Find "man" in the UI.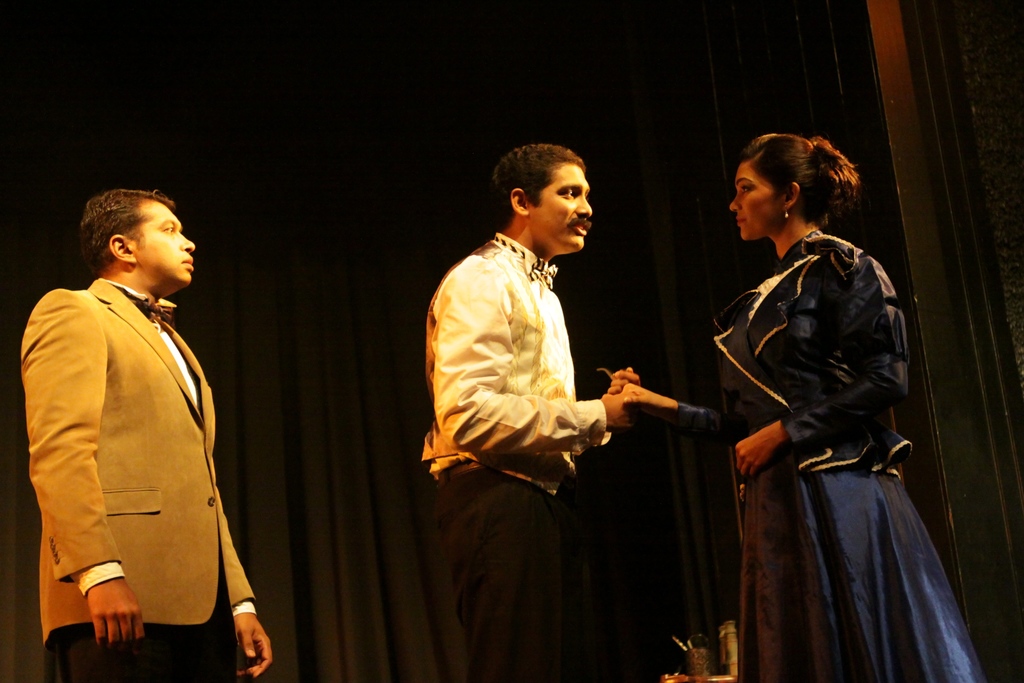
UI element at rect(417, 142, 636, 682).
